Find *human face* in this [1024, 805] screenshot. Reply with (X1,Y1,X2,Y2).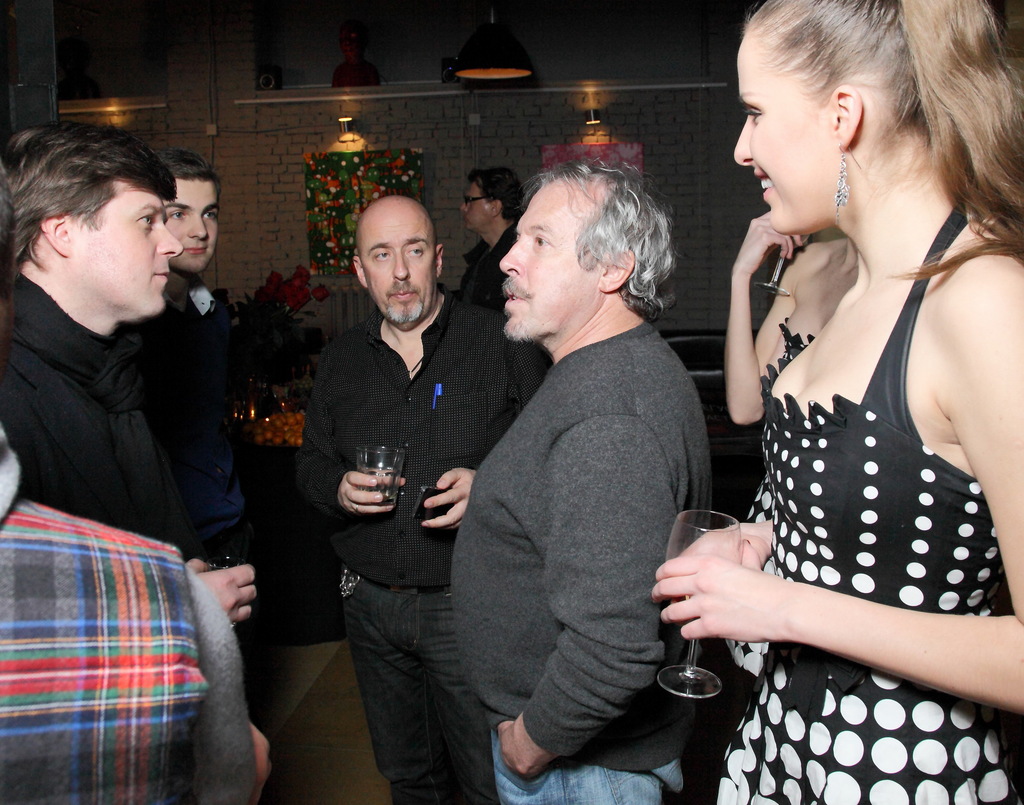
(71,195,180,322).
